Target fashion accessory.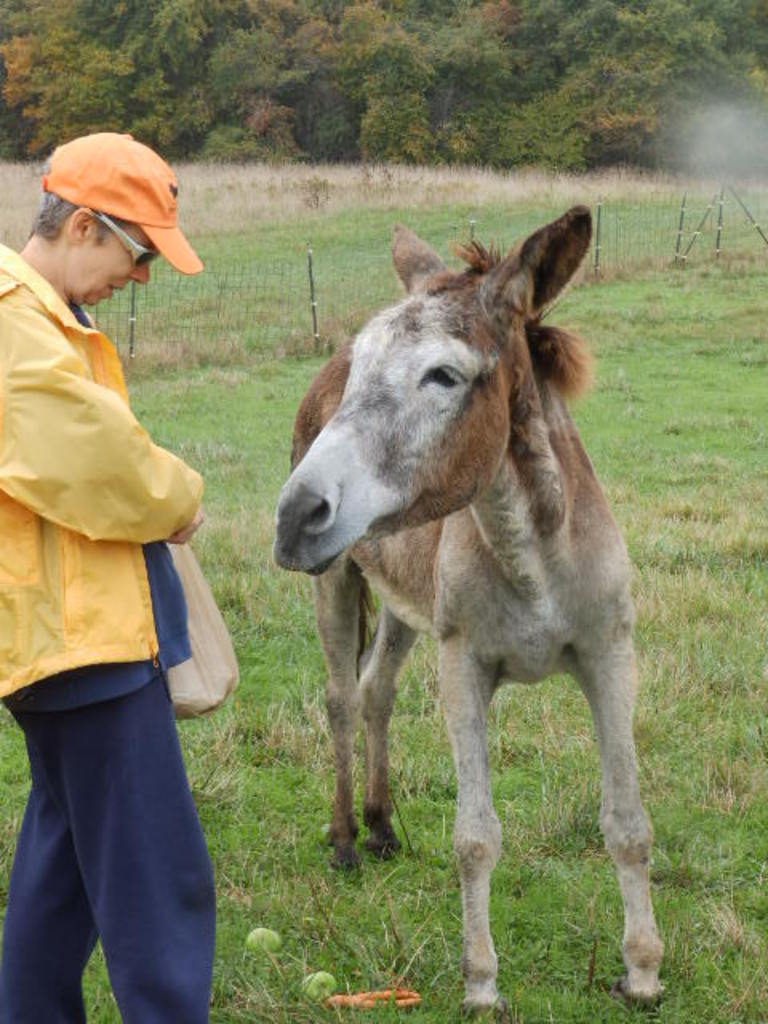
Target region: bbox(85, 198, 160, 262).
